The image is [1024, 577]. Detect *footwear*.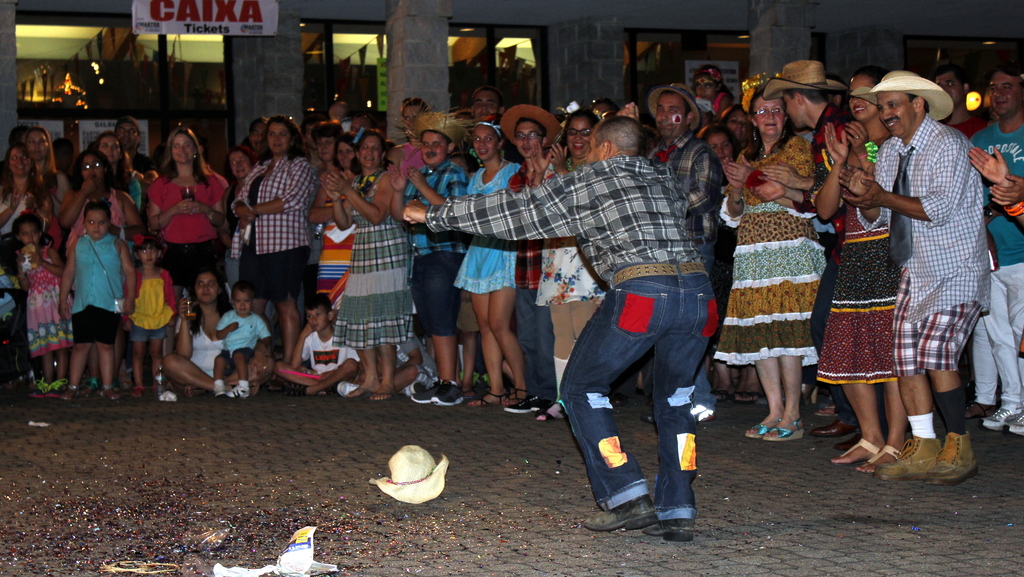
Detection: [579,496,655,531].
